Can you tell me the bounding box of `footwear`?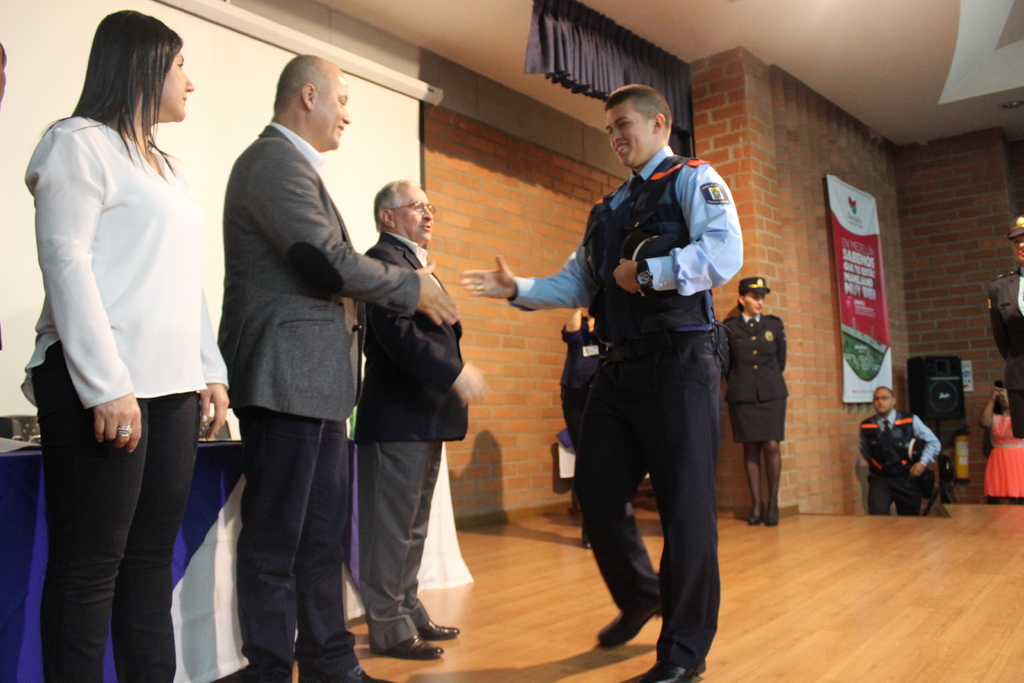
374, 632, 446, 661.
